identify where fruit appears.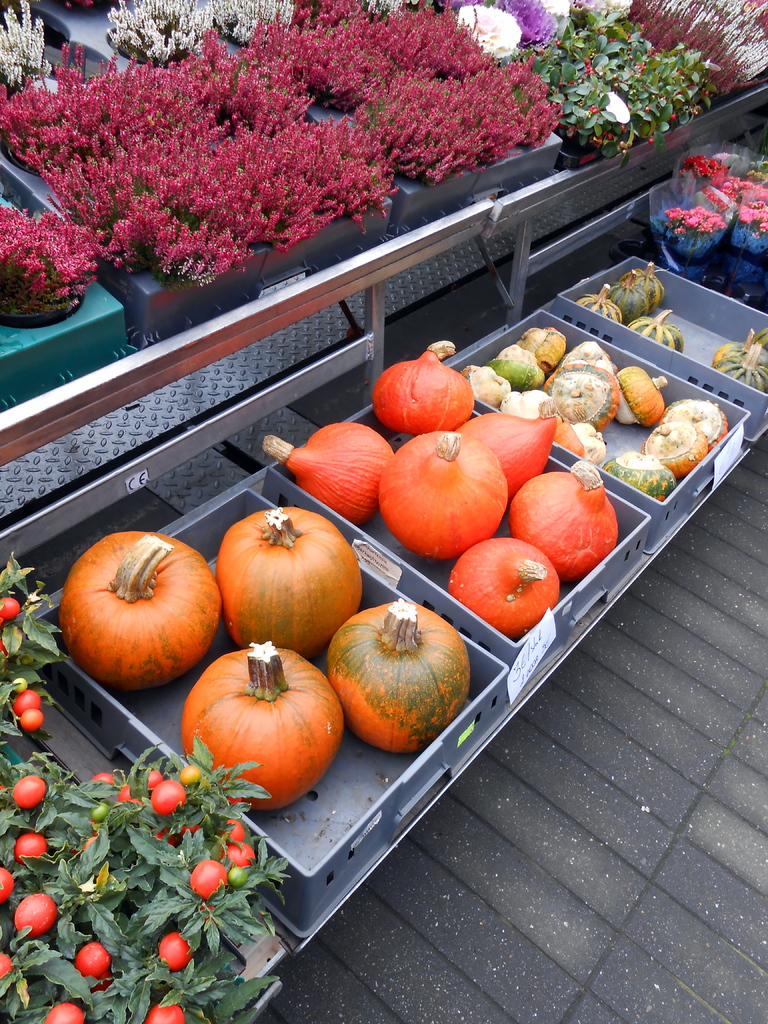
Appears at l=0, t=955, r=13, b=977.
